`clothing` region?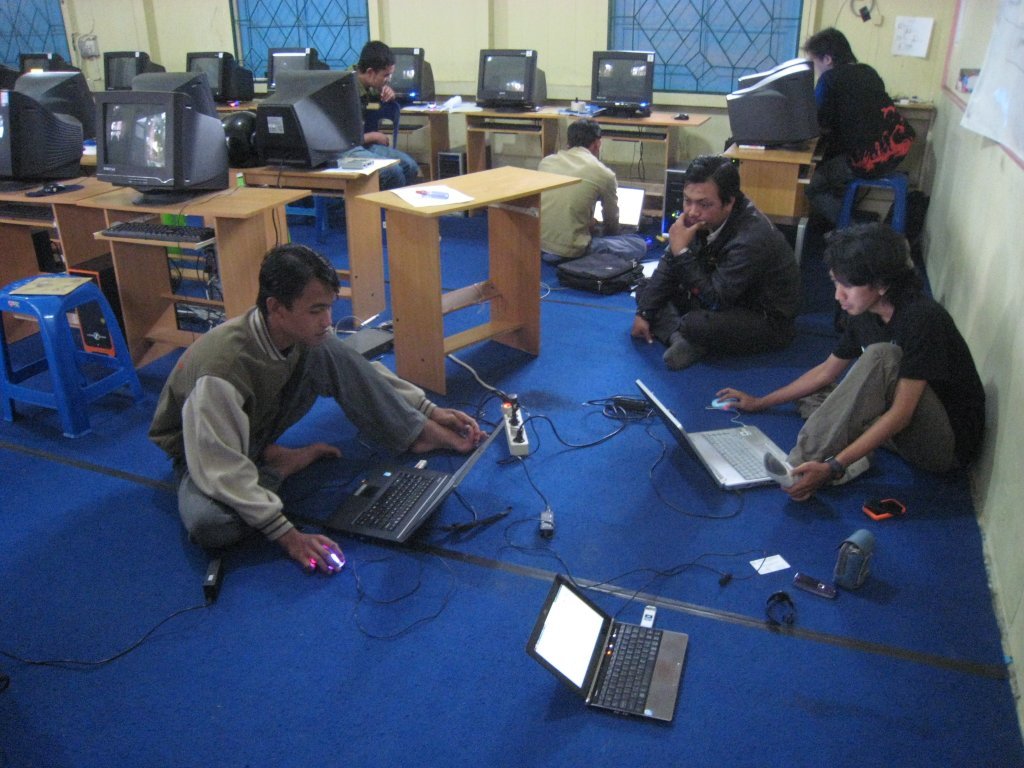
x1=633, y1=184, x2=805, y2=355
